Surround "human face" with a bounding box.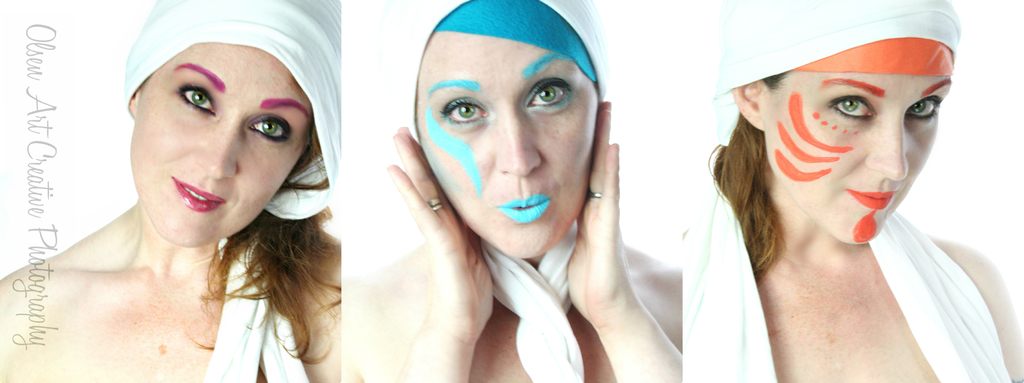
[left=132, top=44, right=311, bottom=245].
